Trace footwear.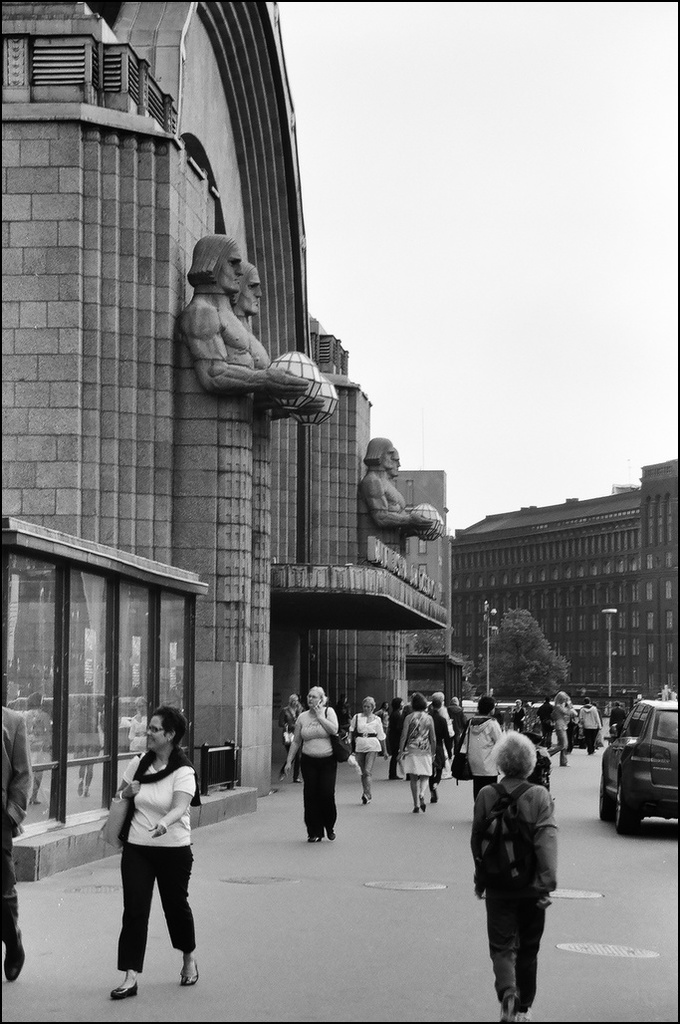
Traced to 518, 1006, 534, 1023.
